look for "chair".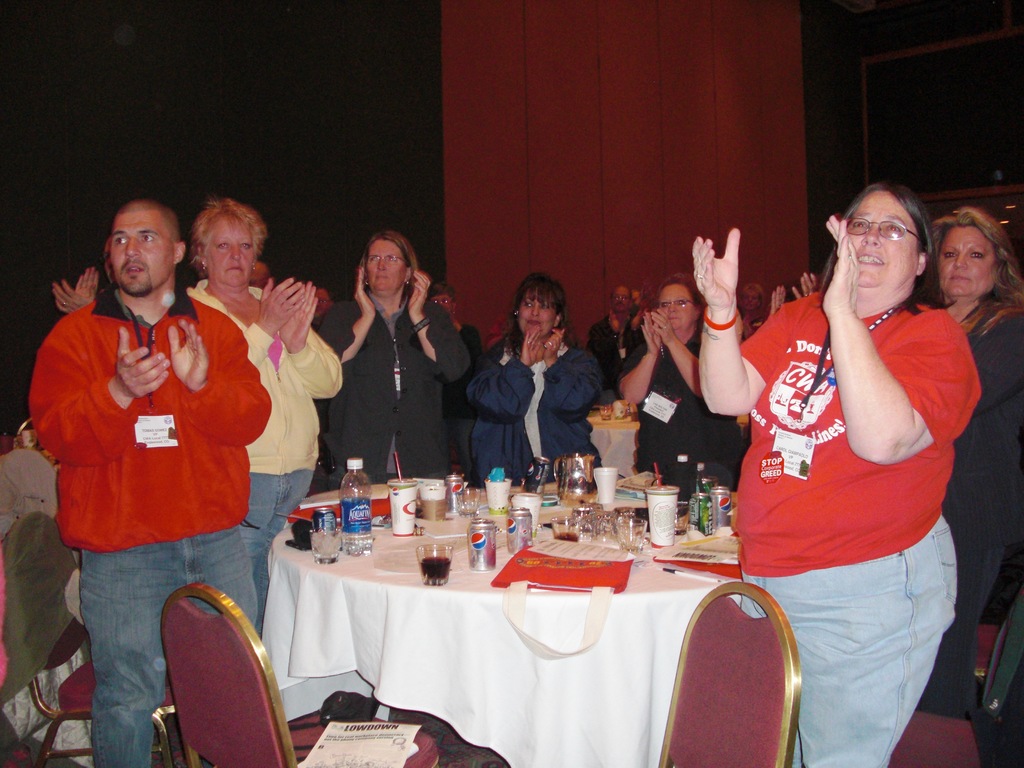
Found: BBox(0, 513, 188, 765).
